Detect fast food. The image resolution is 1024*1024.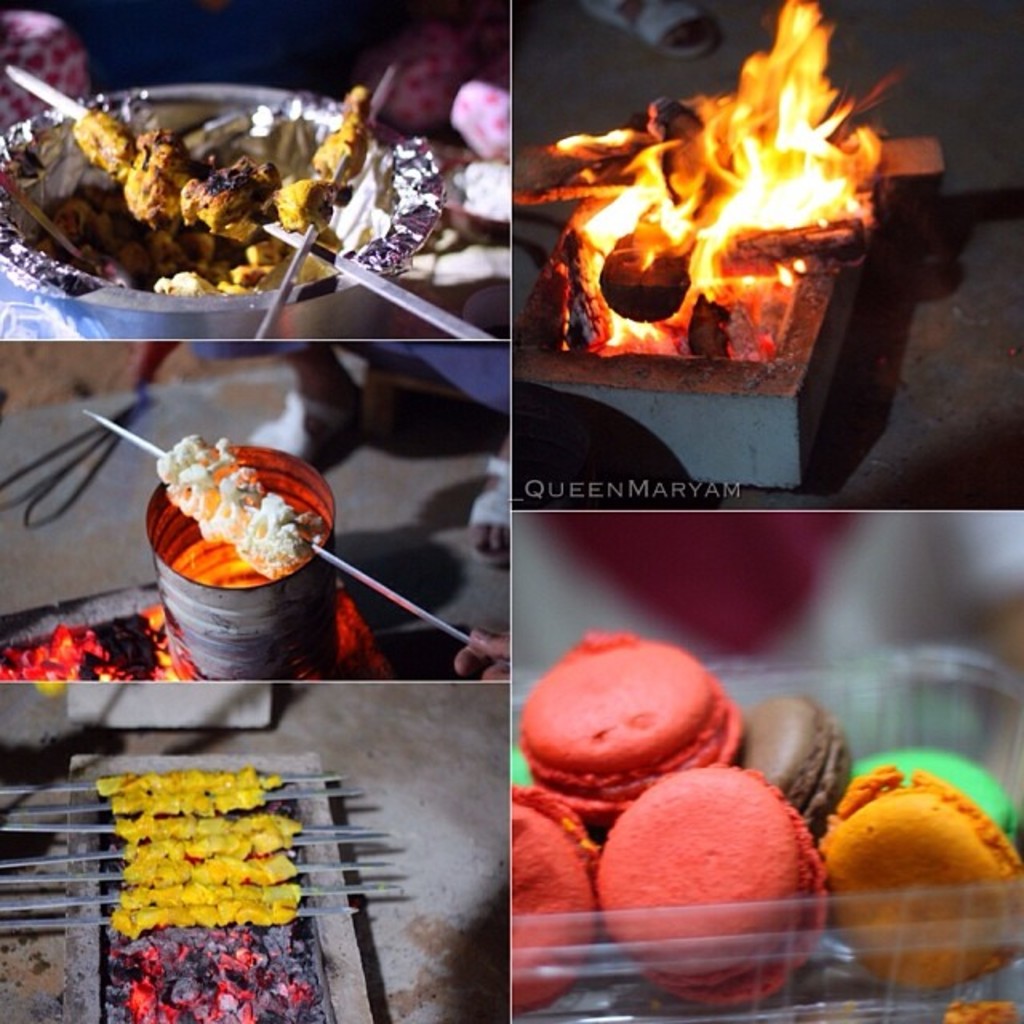
region(811, 757, 1022, 982).
